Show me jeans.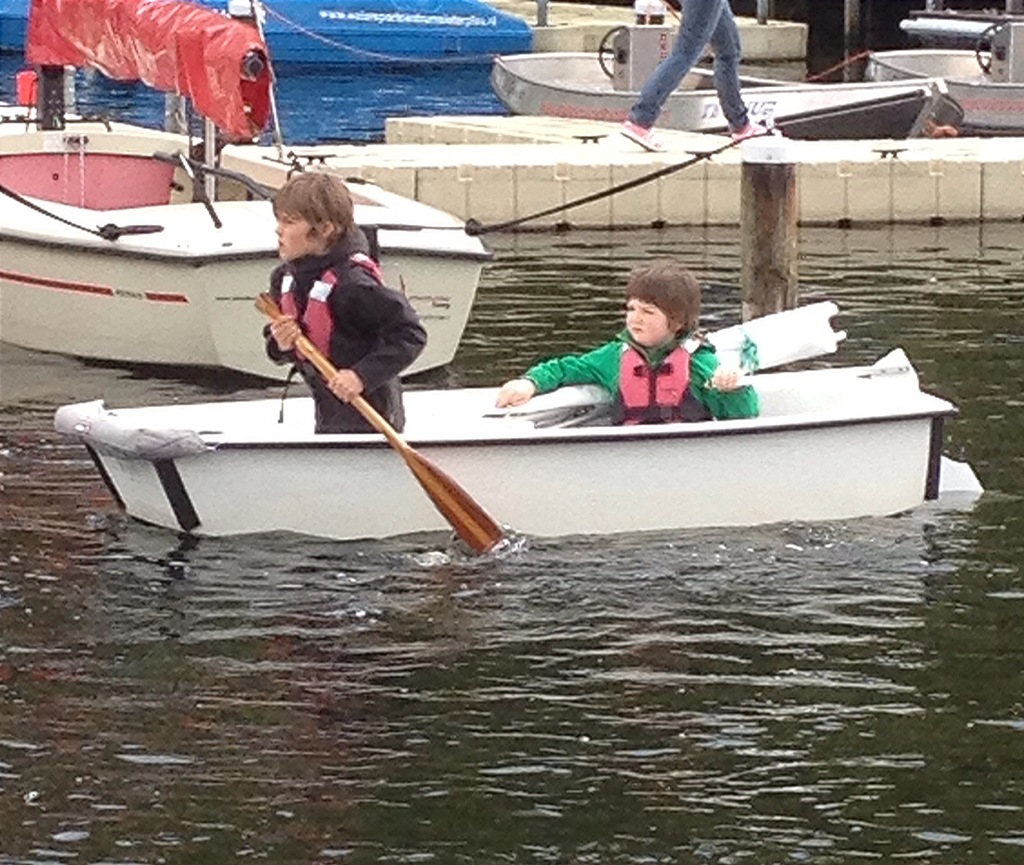
jeans is here: [631, 0, 747, 134].
